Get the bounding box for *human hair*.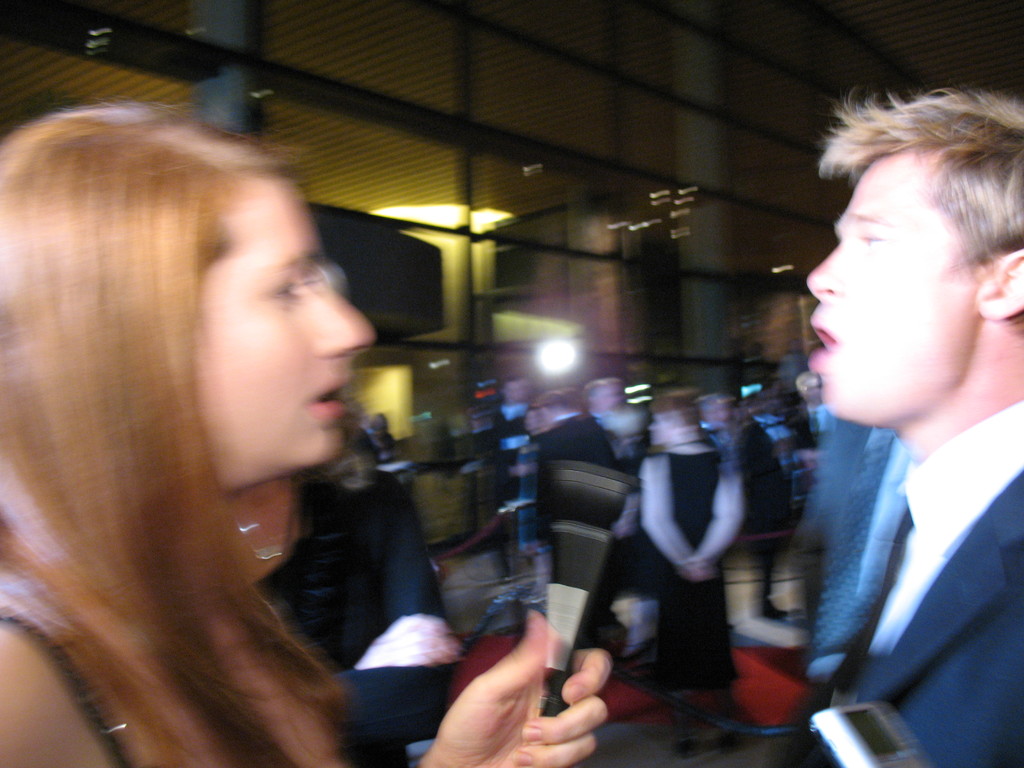
(x1=3, y1=67, x2=382, y2=689).
